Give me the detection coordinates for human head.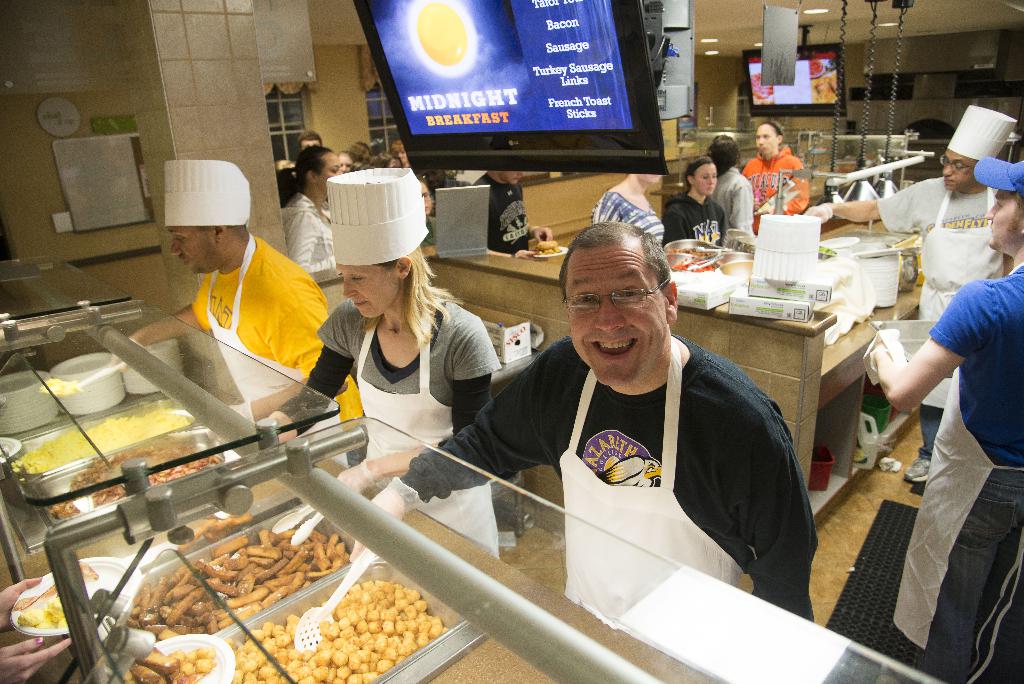
left=754, top=121, right=783, bottom=159.
